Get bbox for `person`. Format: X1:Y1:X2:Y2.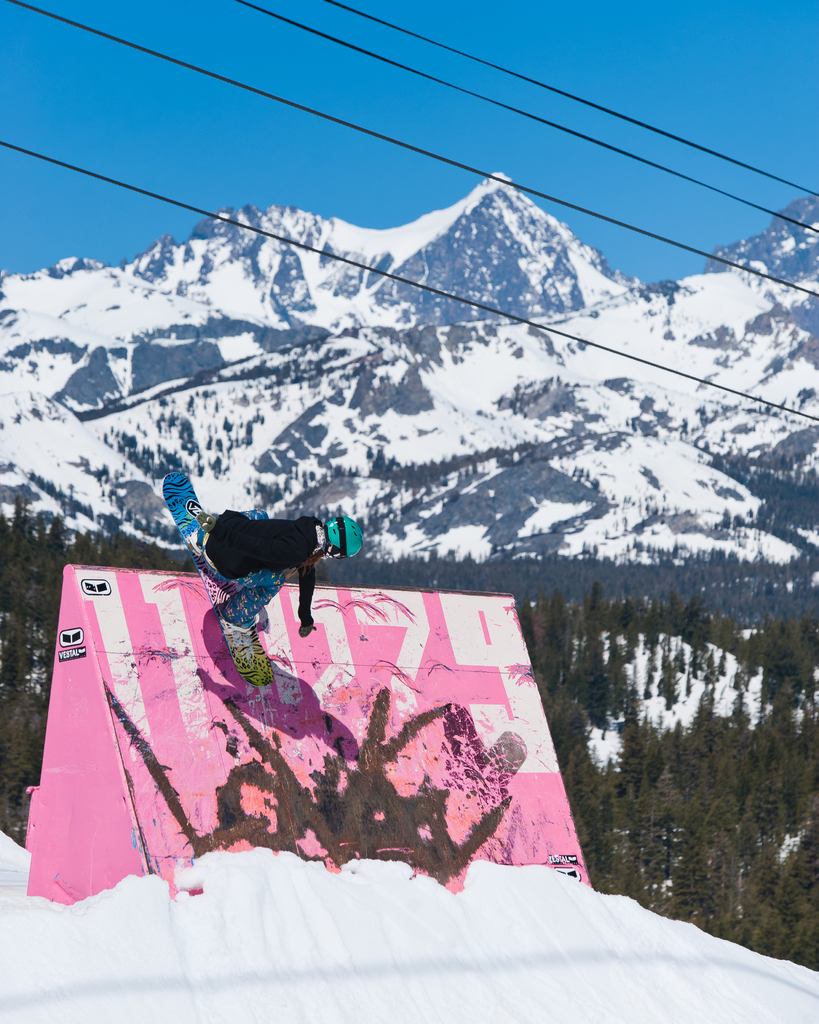
182:465:344:663.
